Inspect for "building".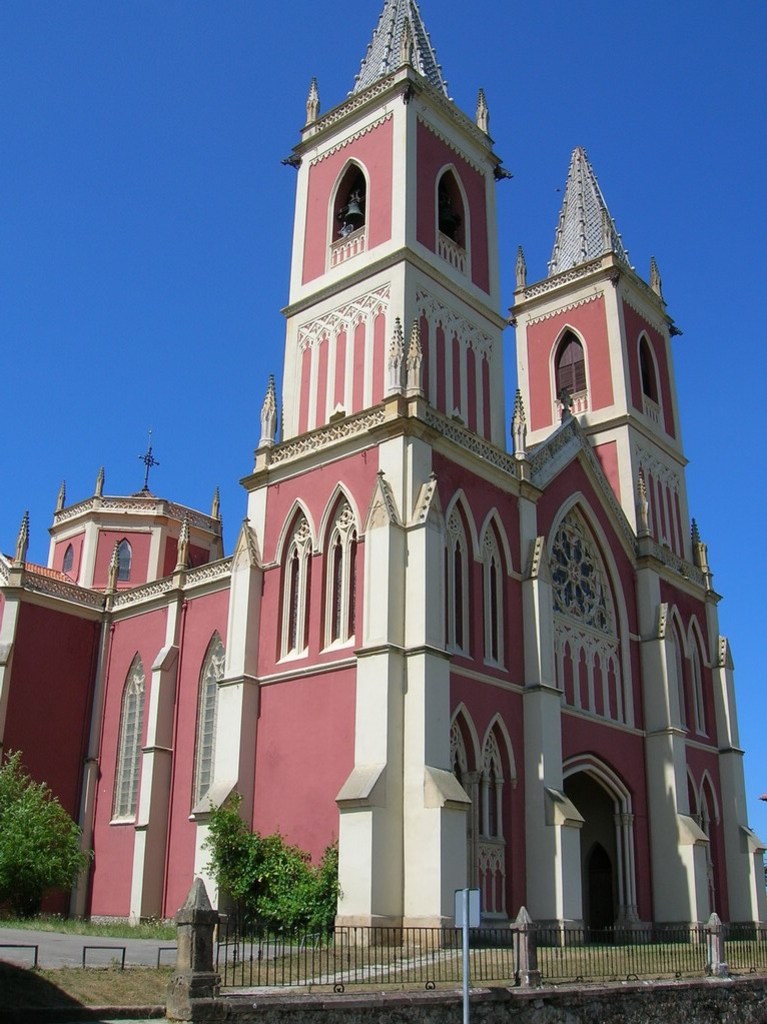
Inspection: box(0, 0, 765, 954).
